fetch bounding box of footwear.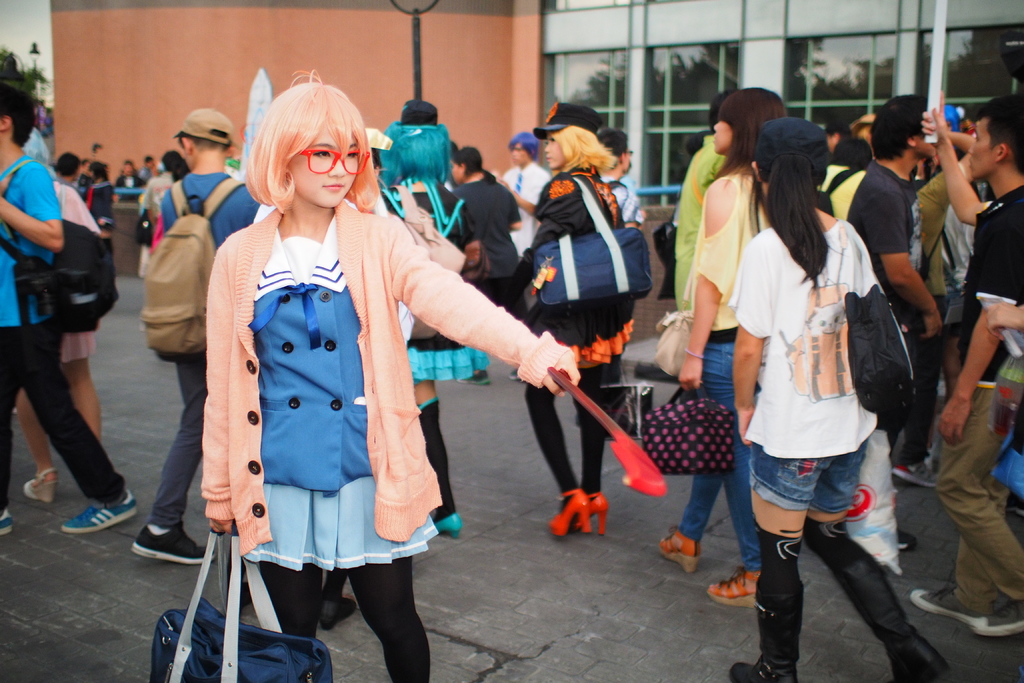
Bbox: 442:514:461:541.
